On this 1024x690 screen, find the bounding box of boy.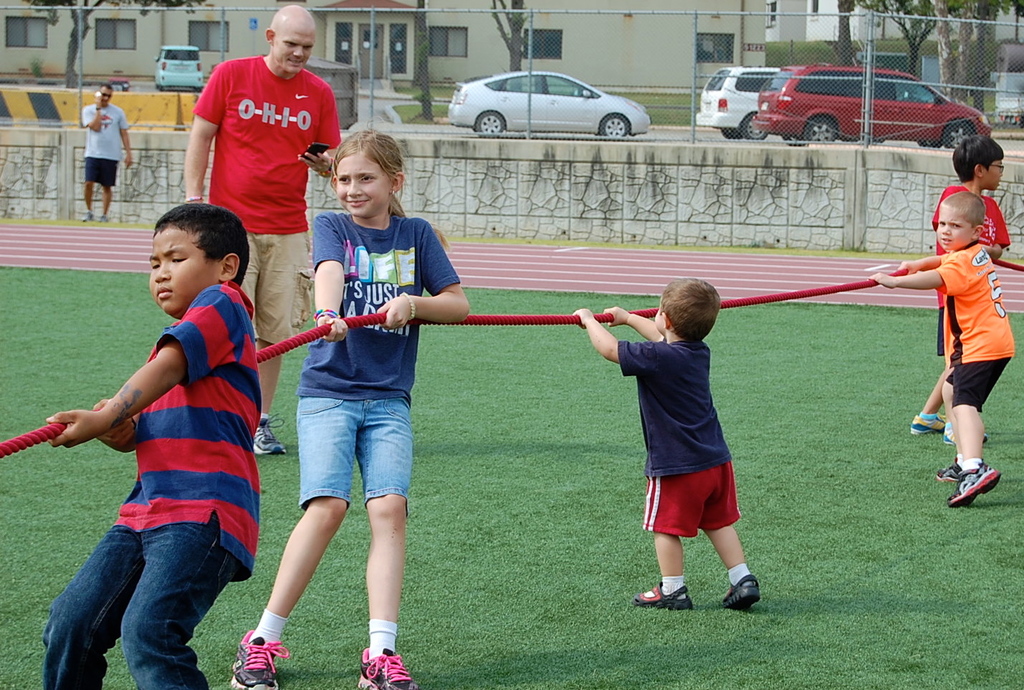
Bounding box: rect(911, 173, 1023, 508).
